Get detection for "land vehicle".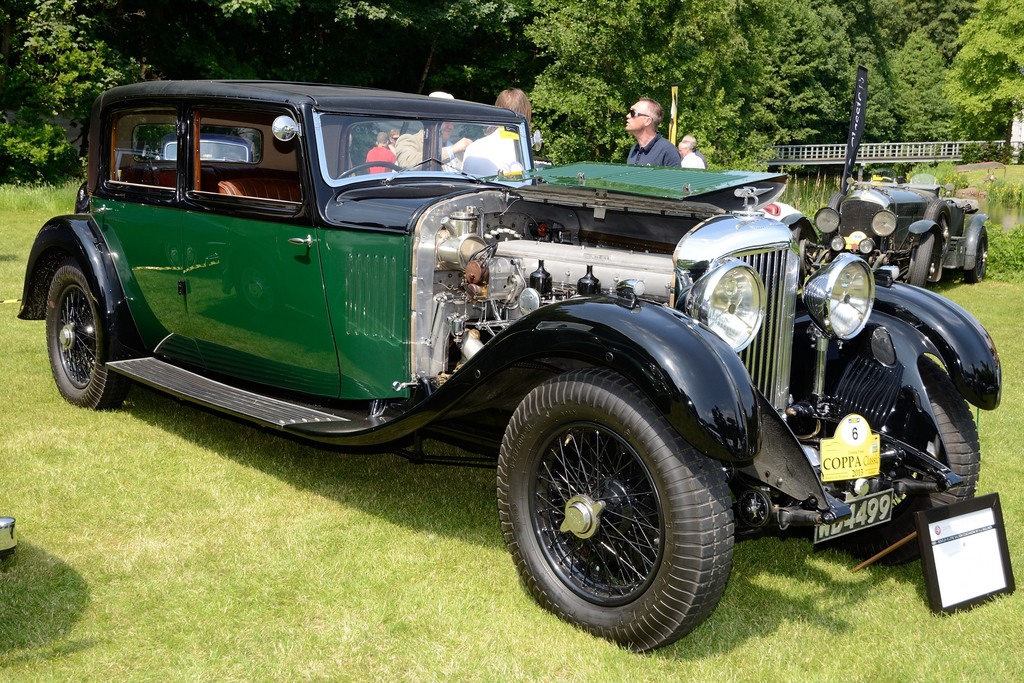
Detection: 810:178:988:290.
